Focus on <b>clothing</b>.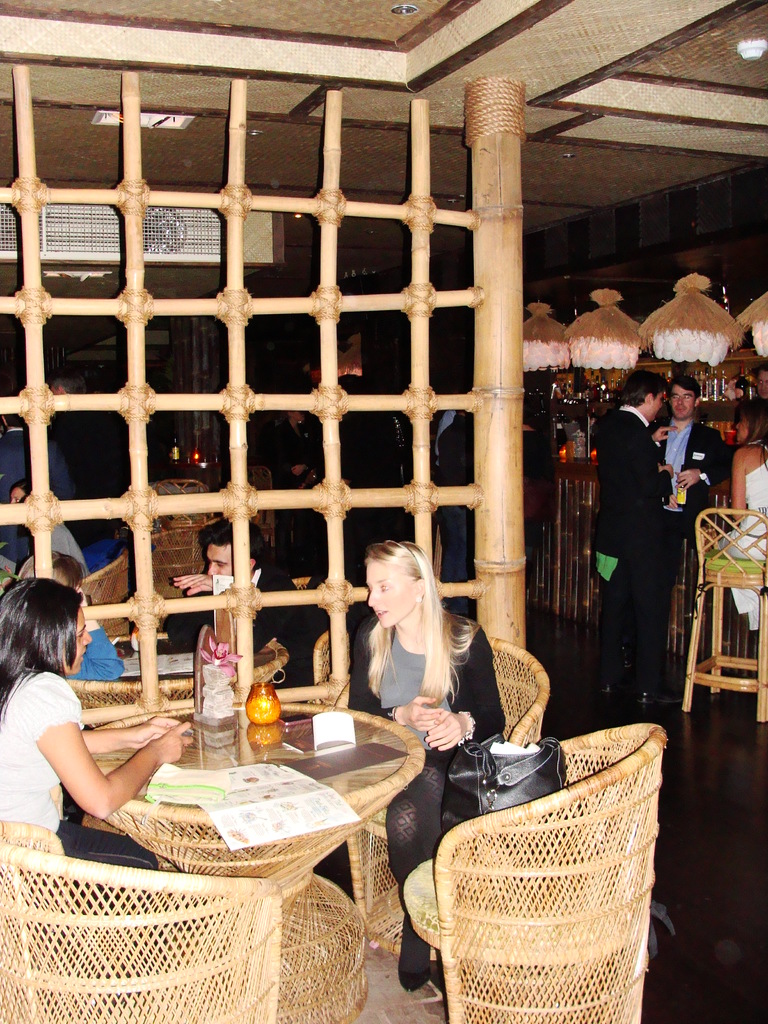
Focused at locate(716, 431, 767, 632).
